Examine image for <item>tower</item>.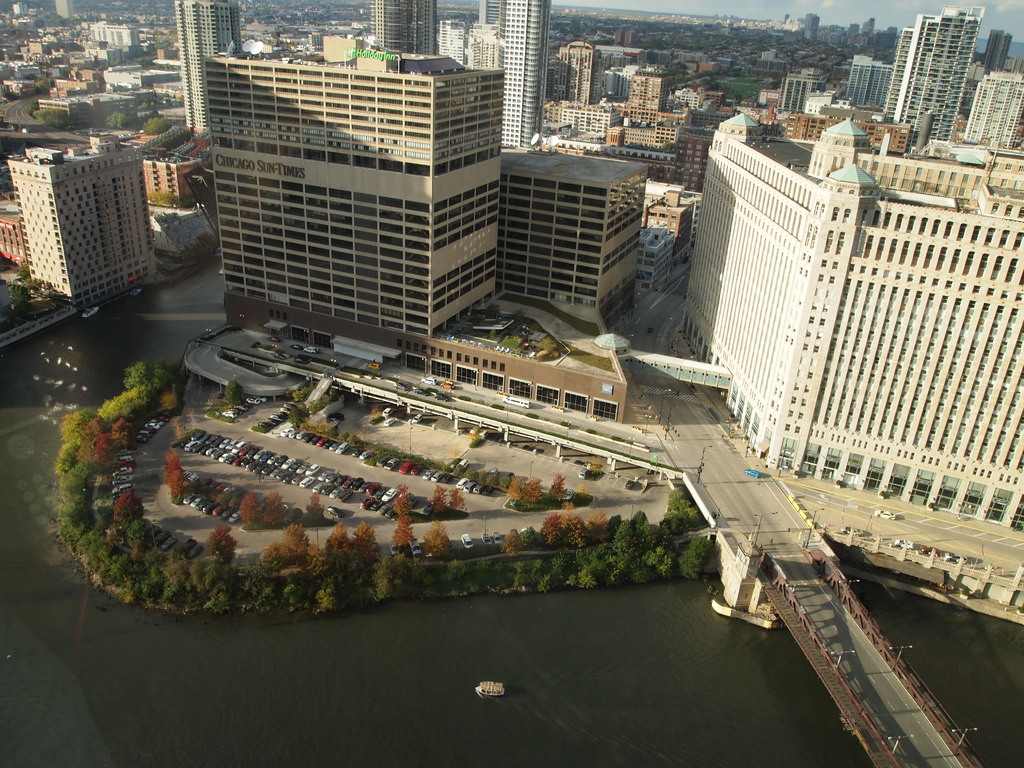
Examination result: x1=961, y1=58, x2=1023, y2=148.
